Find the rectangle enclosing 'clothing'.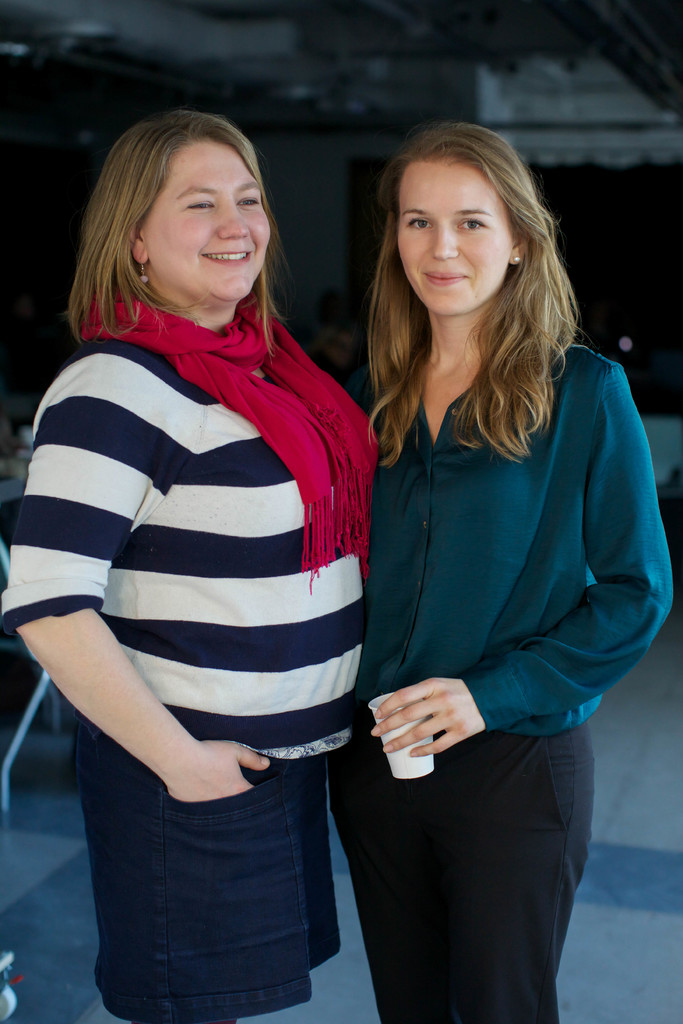
326, 285, 654, 858.
